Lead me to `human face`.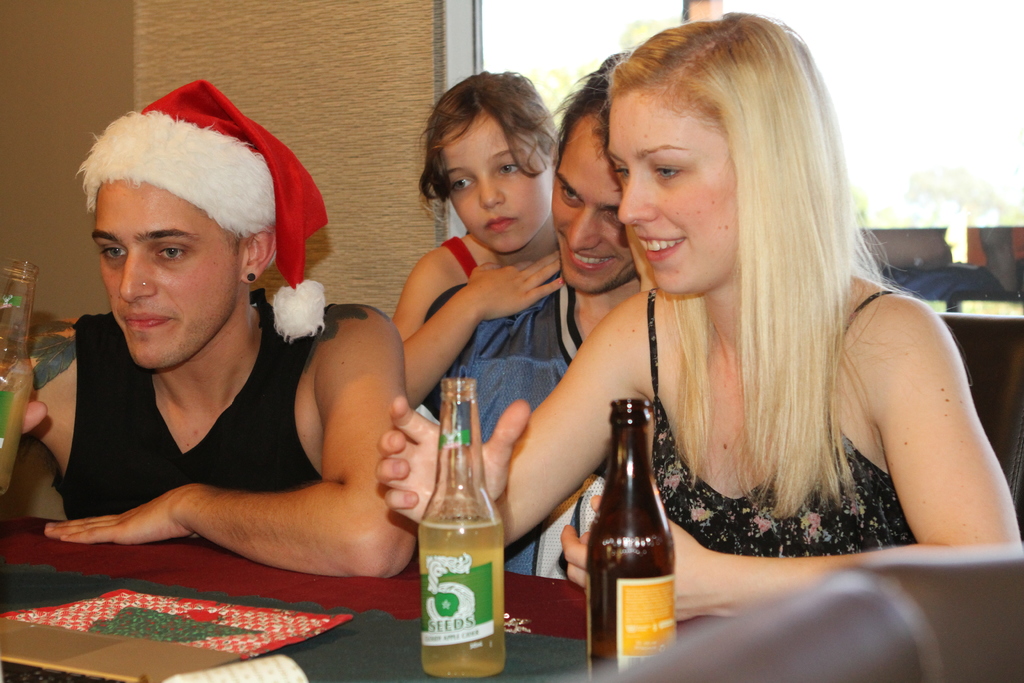
Lead to [x1=547, y1=119, x2=639, y2=288].
